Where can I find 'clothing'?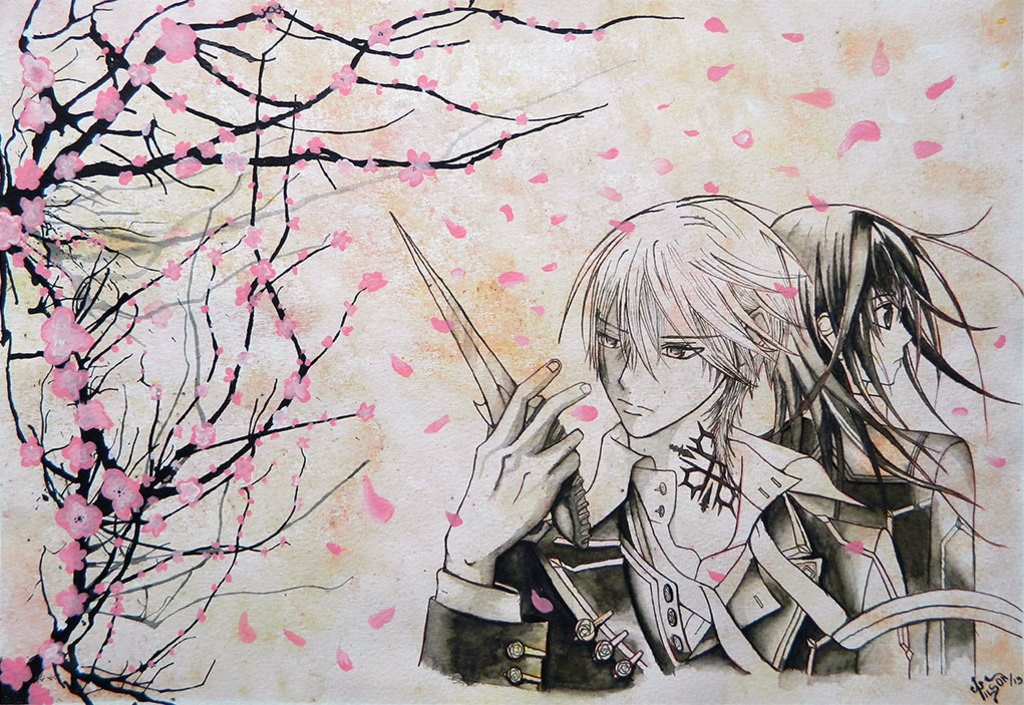
You can find it at [751, 416, 980, 692].
